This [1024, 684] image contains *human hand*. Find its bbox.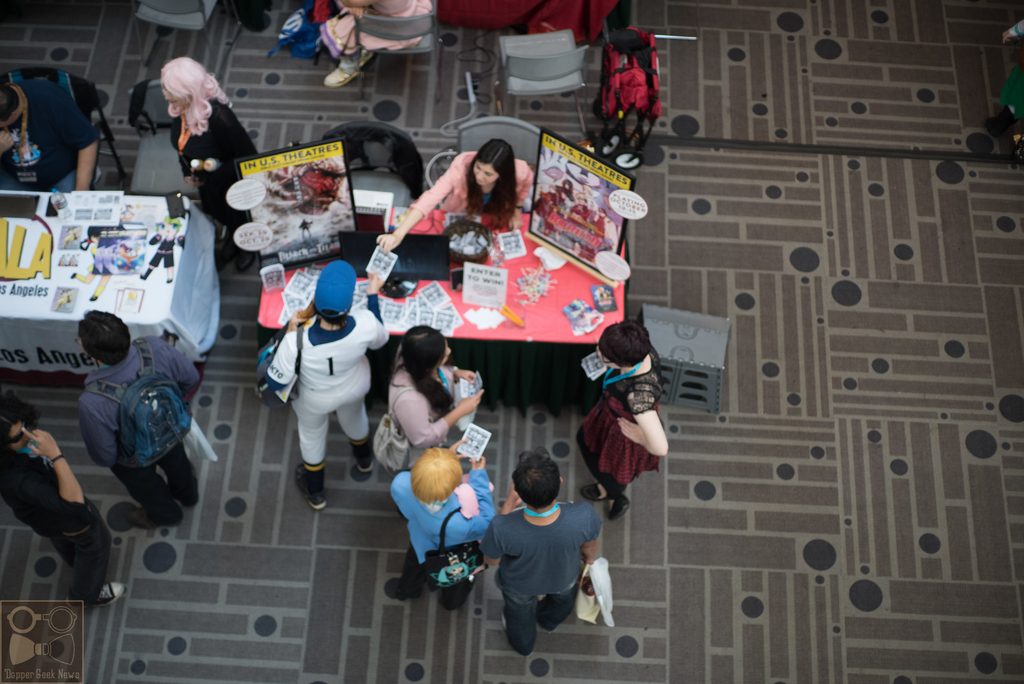
460 366 478 377.
